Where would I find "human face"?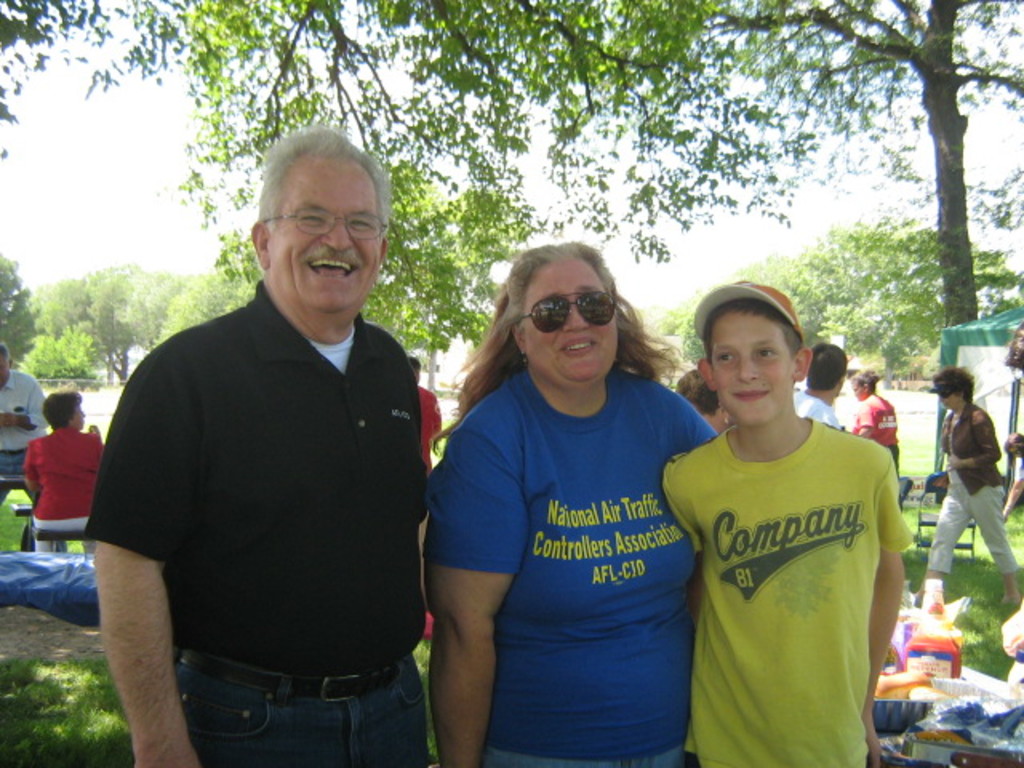
At region(269, 154, 376, 310).
